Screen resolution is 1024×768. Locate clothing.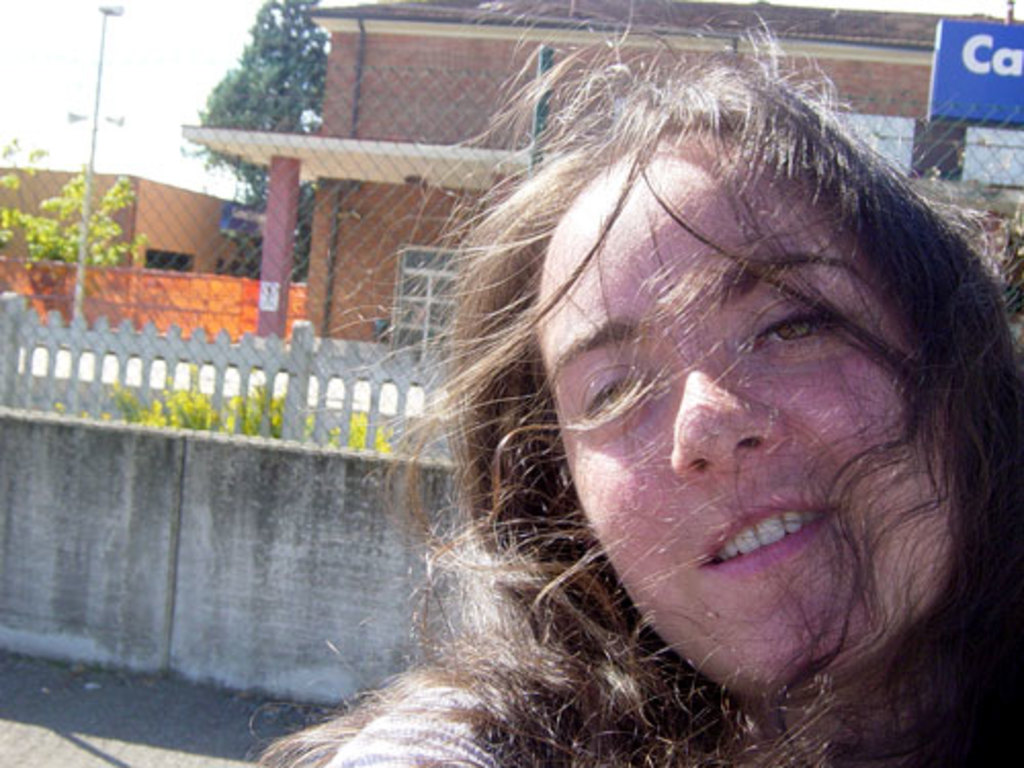
322, 678, 678, 766.
